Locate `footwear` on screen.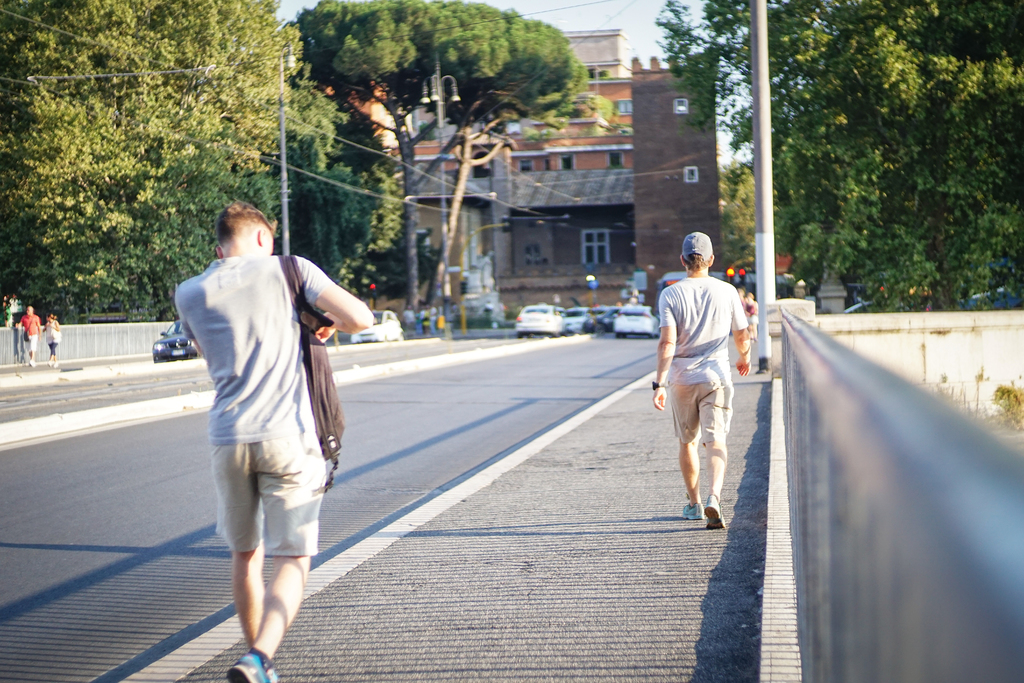
On screen at bbox=[683, 500, 705, 521].
